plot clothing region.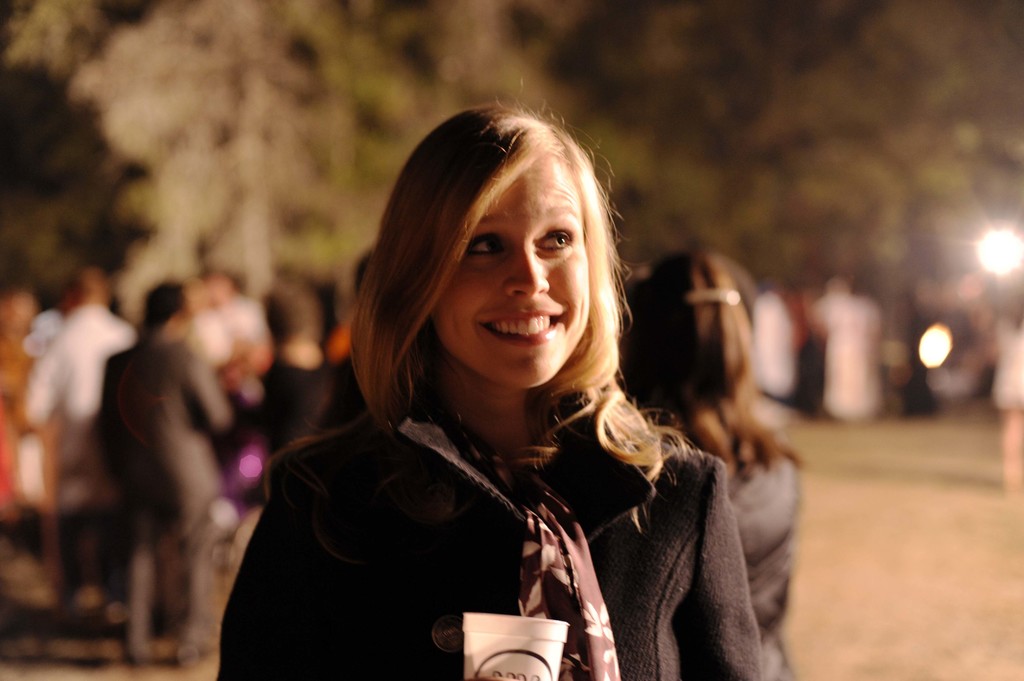
Plotted at {"left": 724, "top": 450, "right": 801, "bottom": 680}.
